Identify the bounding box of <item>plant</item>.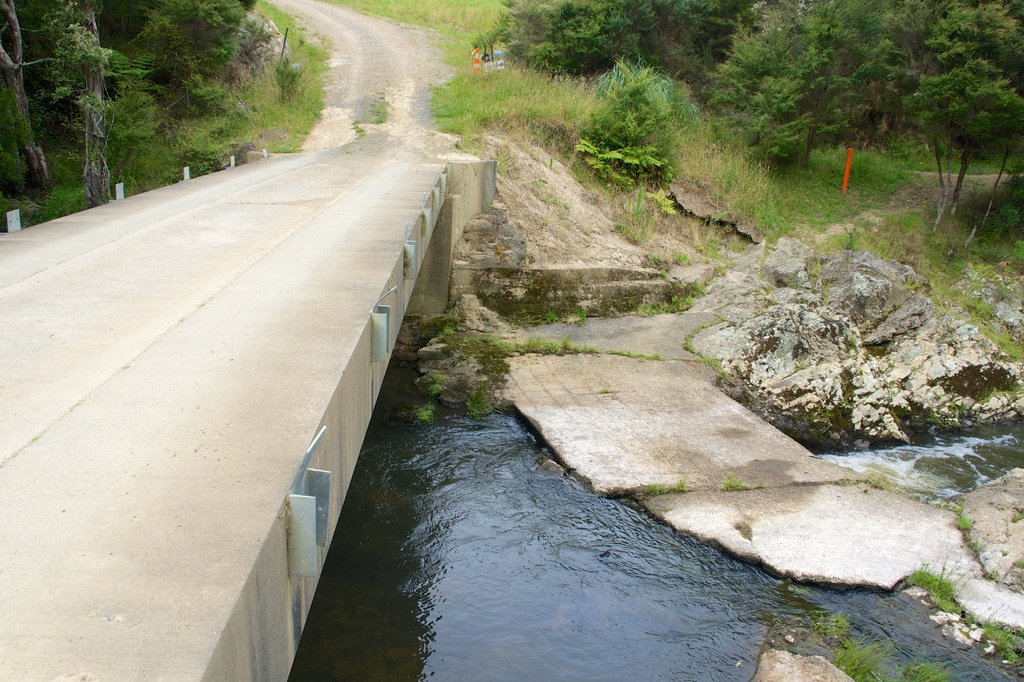
945/257/966/271.
